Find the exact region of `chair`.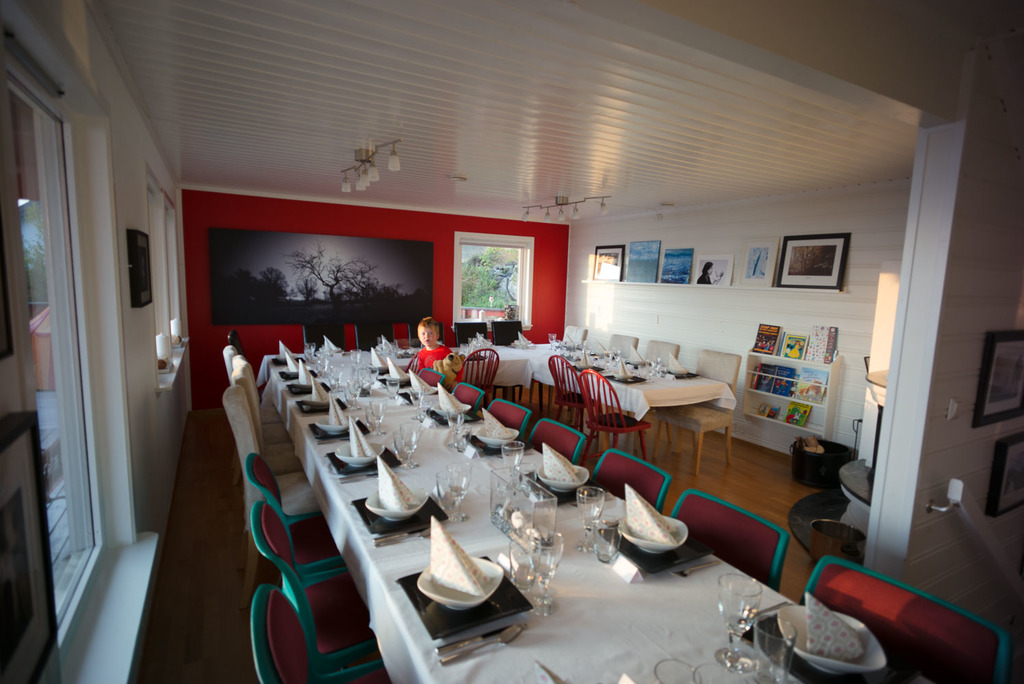
Exact region: rect(590, 447, 668, 518).
